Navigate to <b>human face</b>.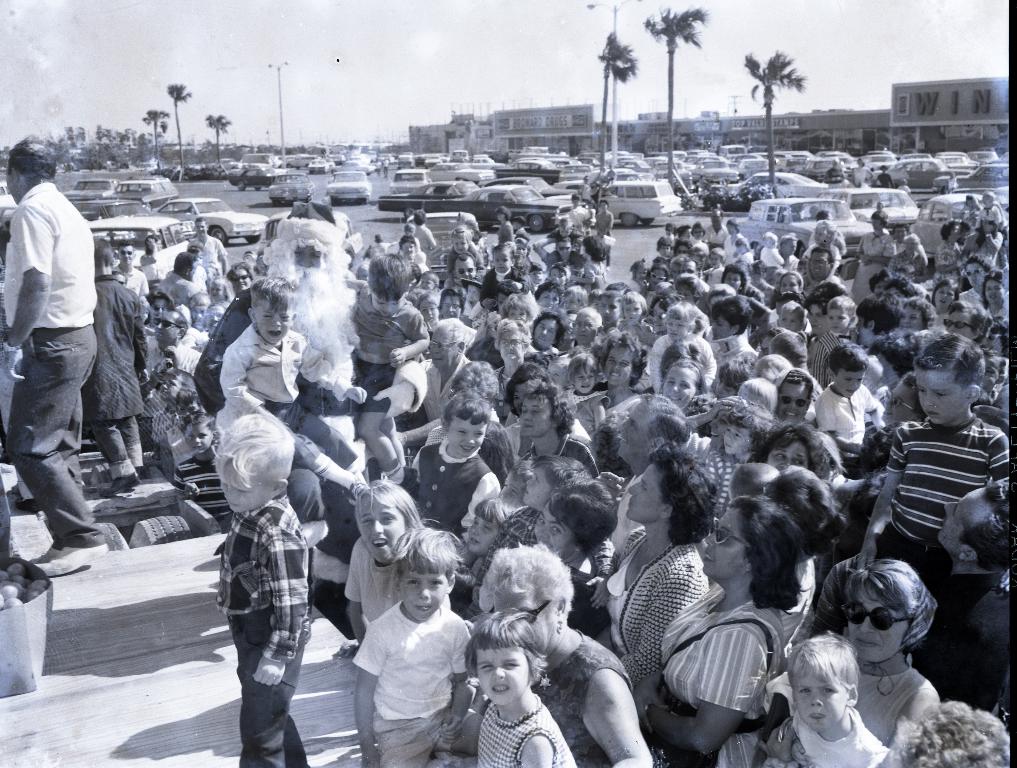
Navigation target: BBox(149, 311, 178, 343).
